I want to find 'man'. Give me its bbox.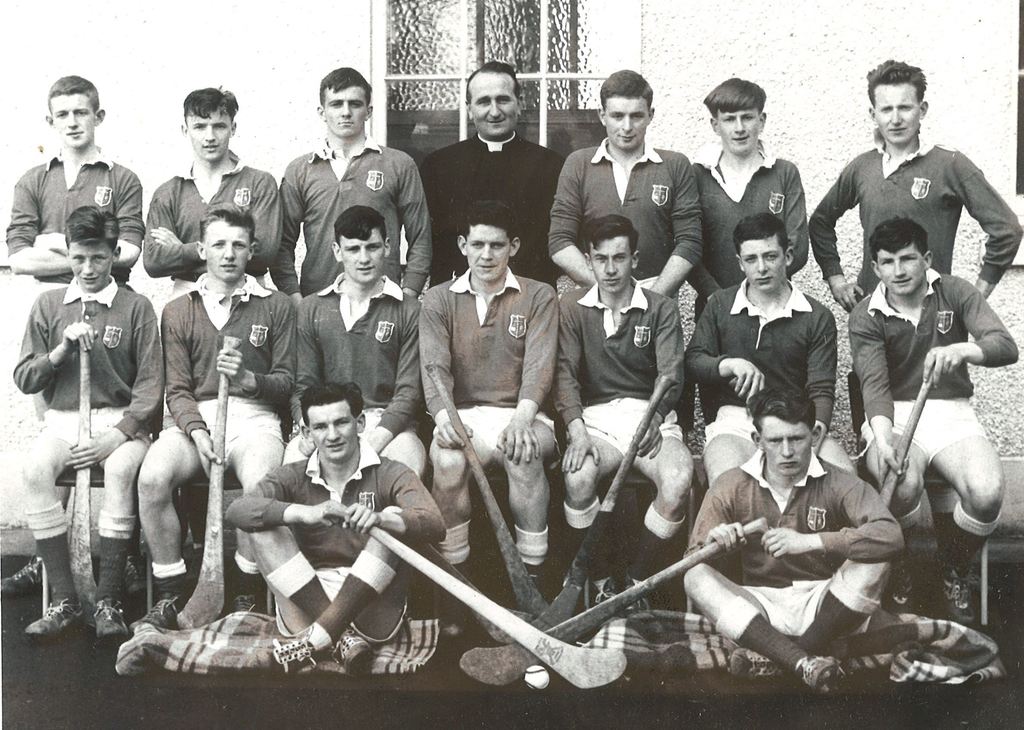
10,201,164,643.
